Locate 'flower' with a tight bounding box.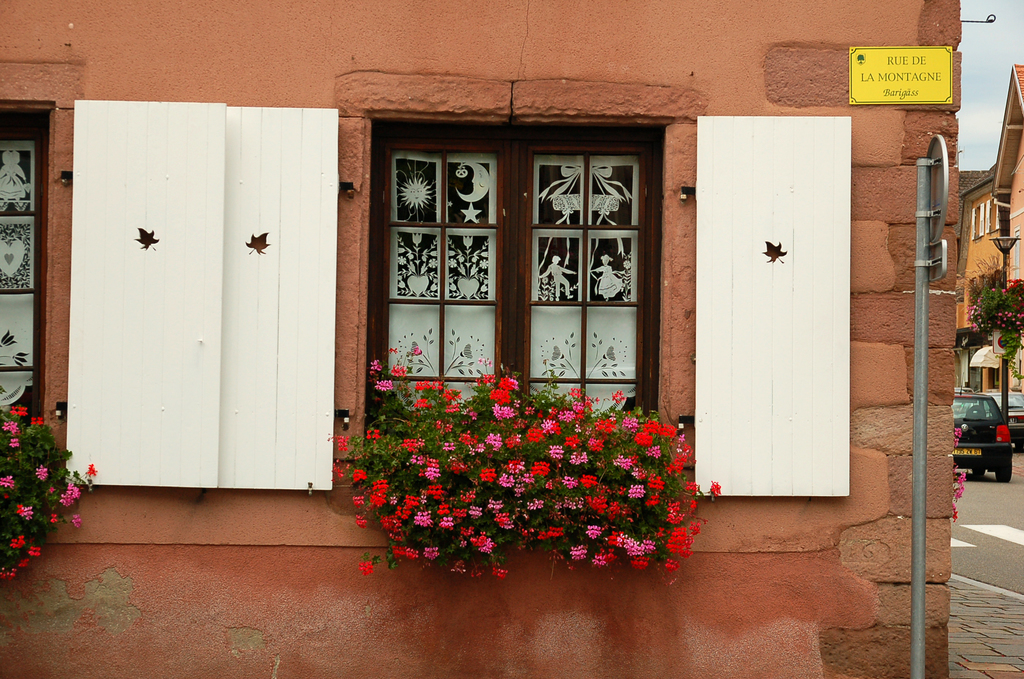
box(61, 492, 77, 507).
